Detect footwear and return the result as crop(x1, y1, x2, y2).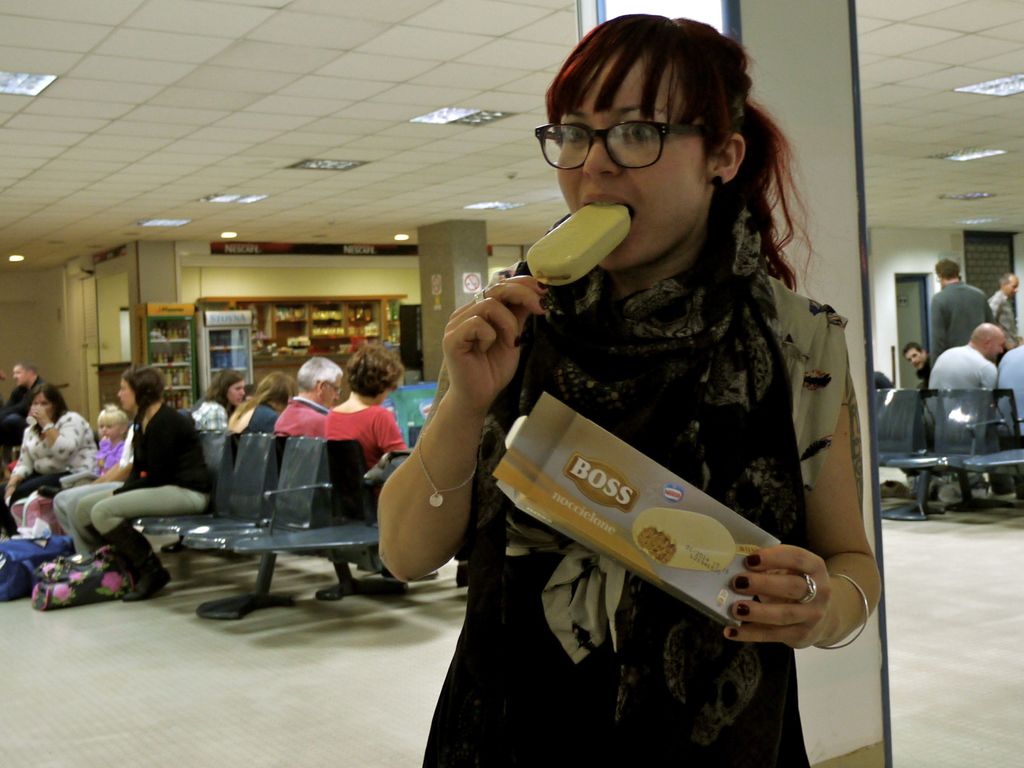
crop(996, 487, 1017, 500).
